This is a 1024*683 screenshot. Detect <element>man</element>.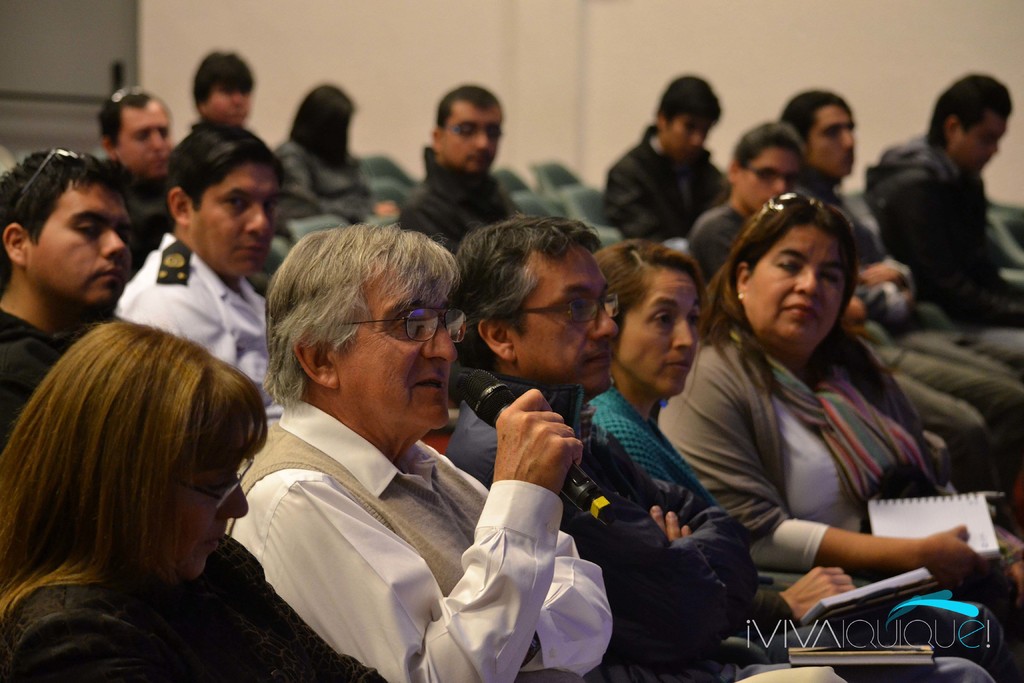
pyautogui.locateOnScreen(226, 219, 612, 682).
